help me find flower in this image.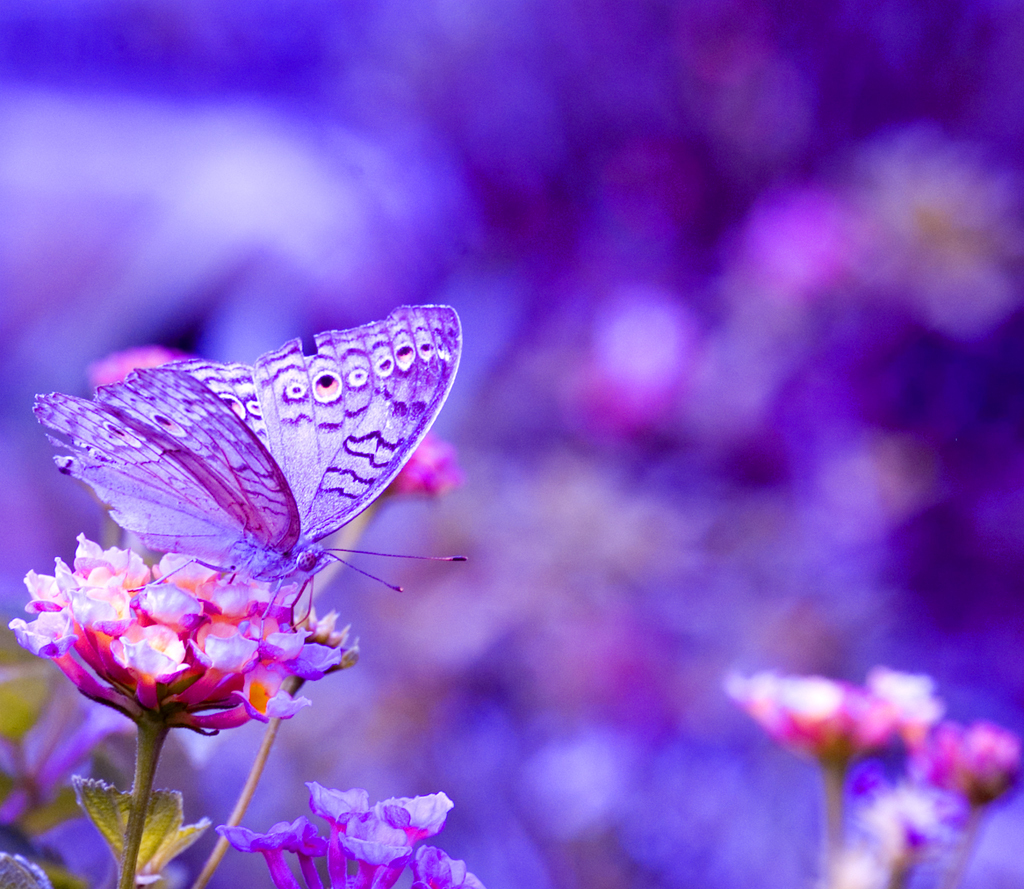
Found it: pyautogui.locateOnScreen(10, 528, 354, 726).
